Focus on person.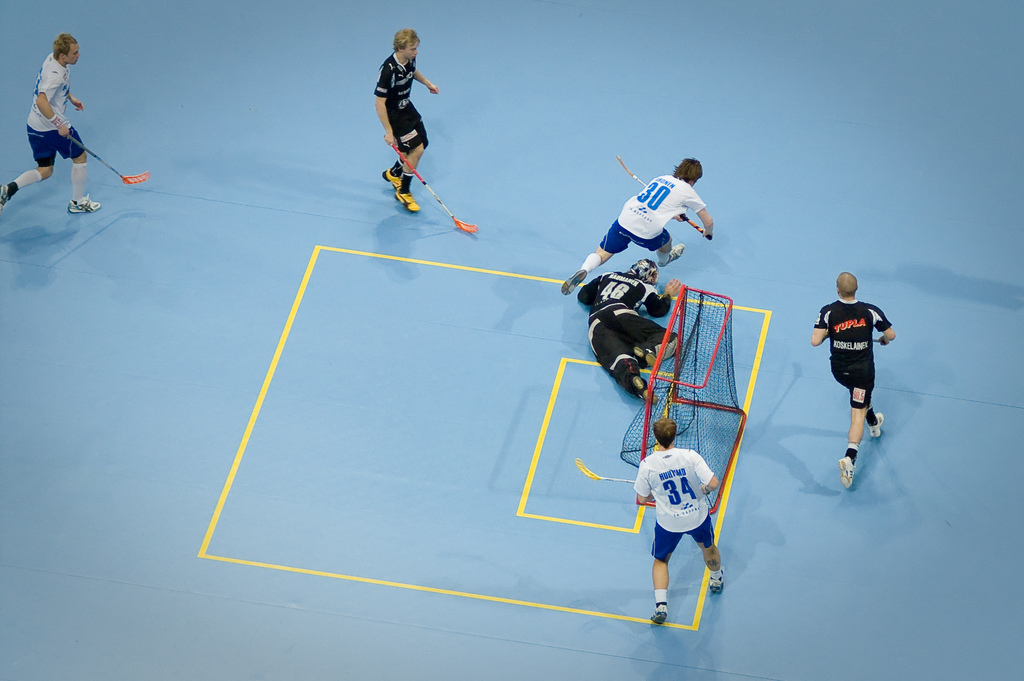
Focused at (577, 255, 685, 408).
